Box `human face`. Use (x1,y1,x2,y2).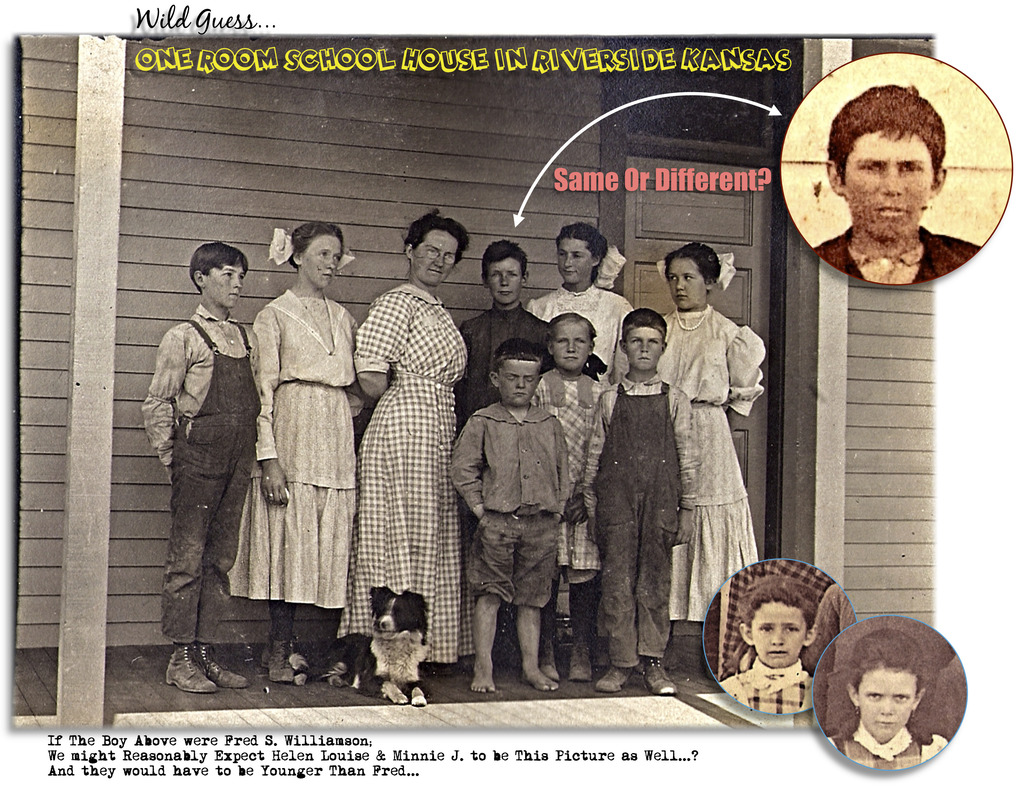
(847,130,933,242).
